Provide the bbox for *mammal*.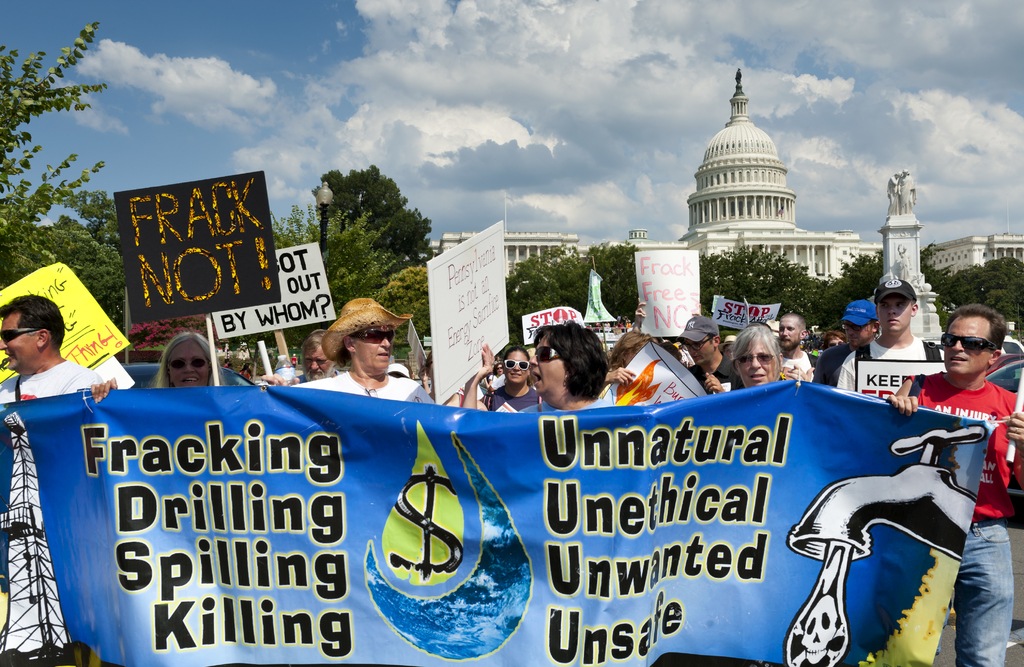
region(257, 291, 442, 408).
